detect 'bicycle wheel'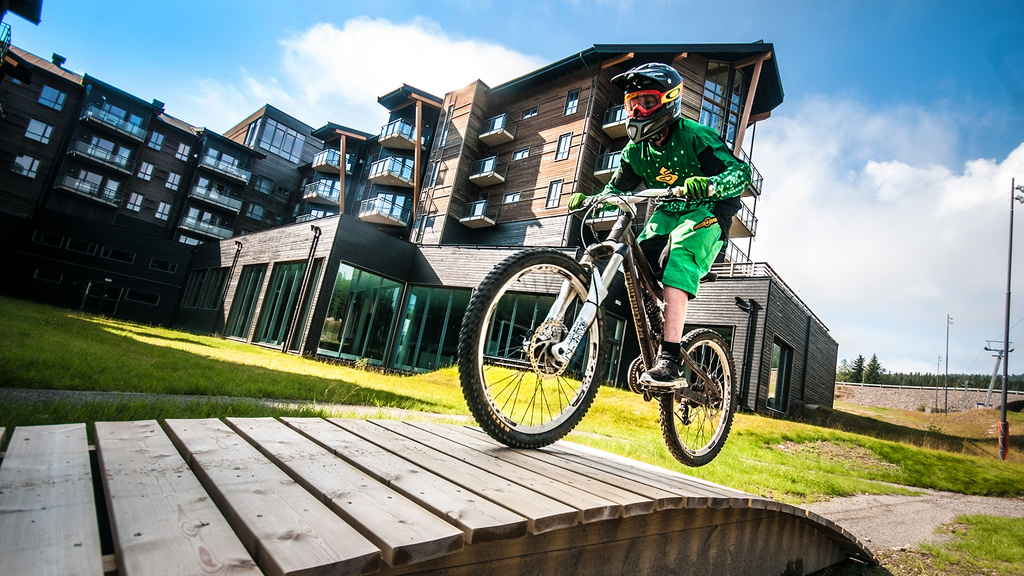
rect(468, 257, 605, 447)
